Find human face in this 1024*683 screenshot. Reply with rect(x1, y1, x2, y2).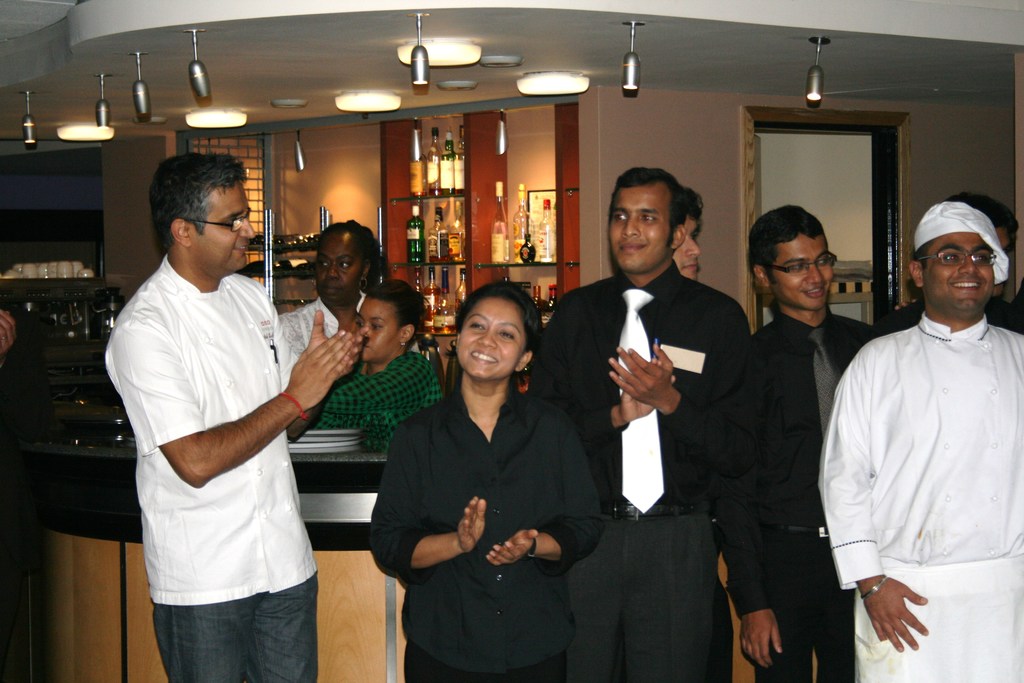
rect(992, 222, 1009, 248).
